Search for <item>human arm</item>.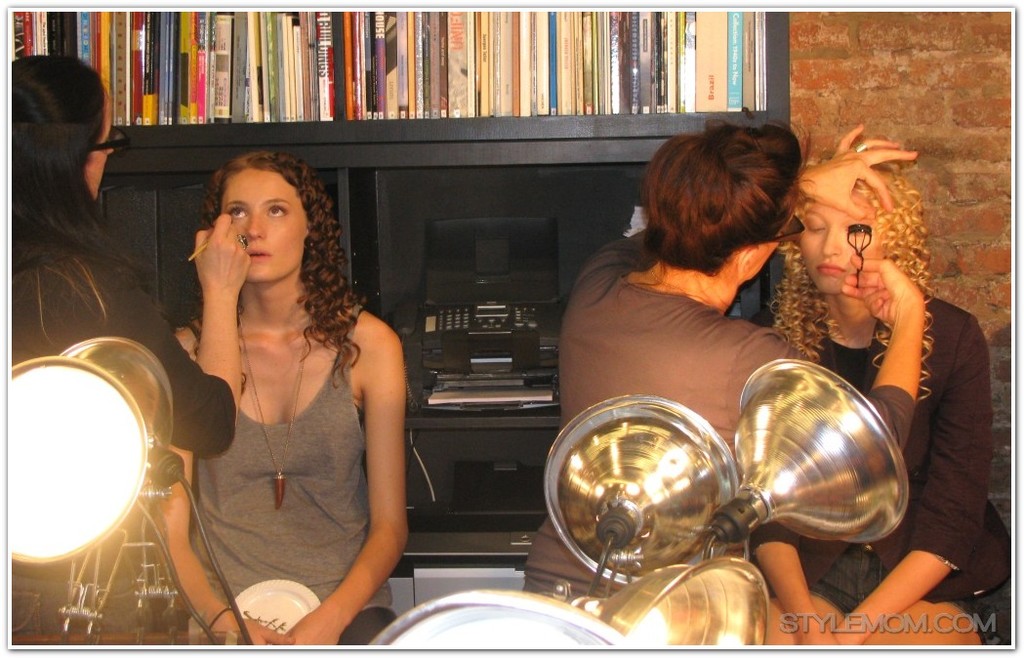
Found at BBox(324, 305, 407, 634).
